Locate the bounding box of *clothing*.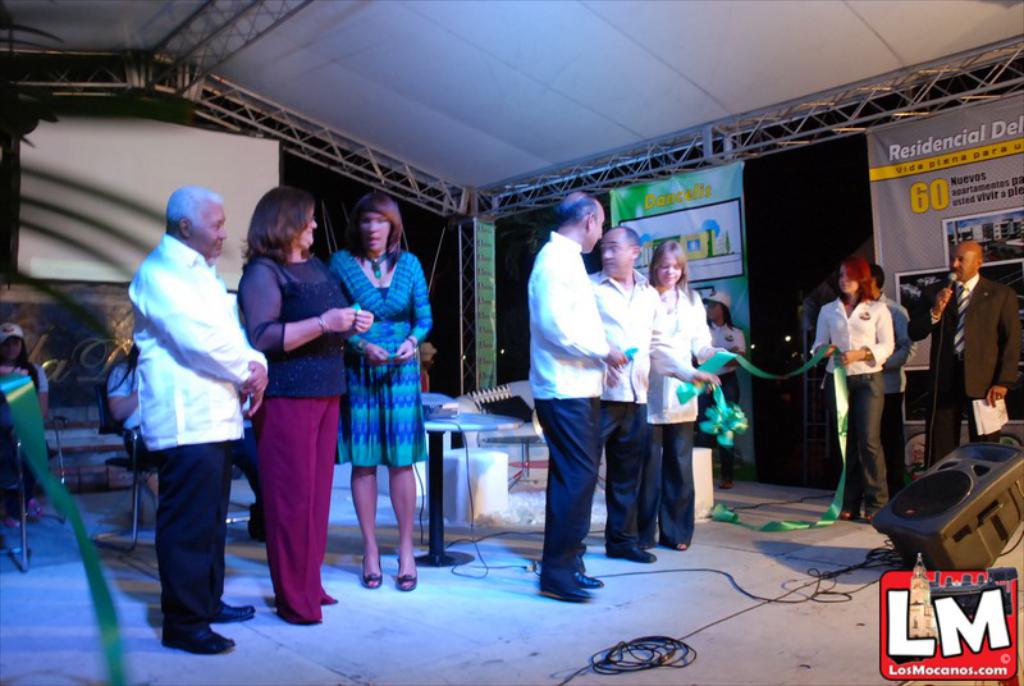
Bounding box: bbox=(586, 278, 701, 548).
